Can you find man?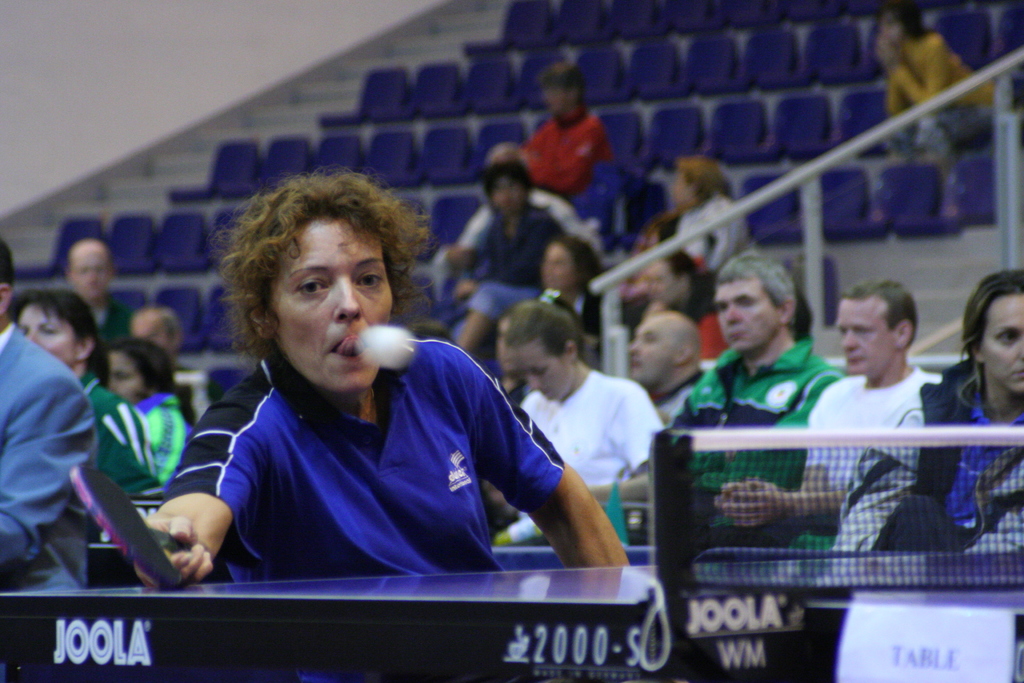
Yes, bounding box: [left=761, top=283, right=977, bottom=589].
